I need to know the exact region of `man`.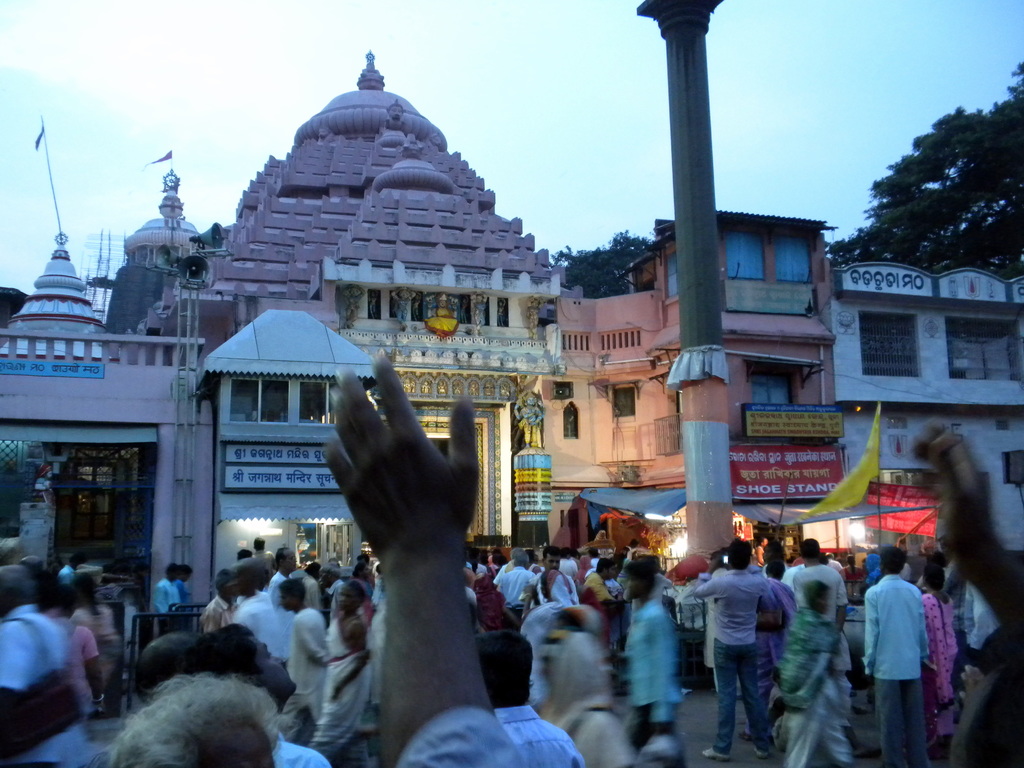
Region: 268,548,298,605.
